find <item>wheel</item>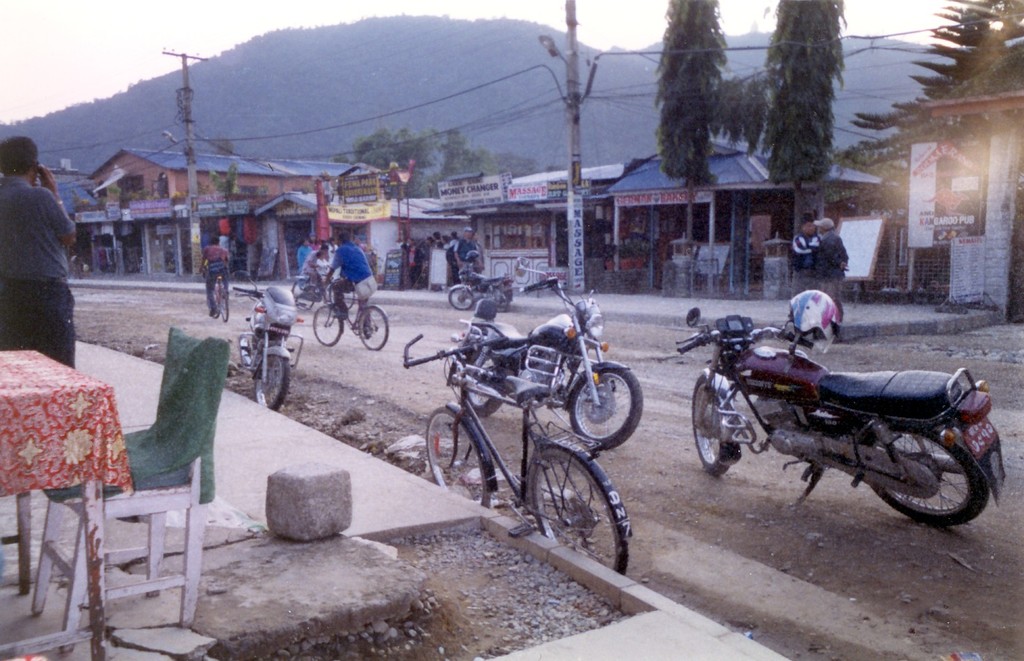
856/430/991/529
